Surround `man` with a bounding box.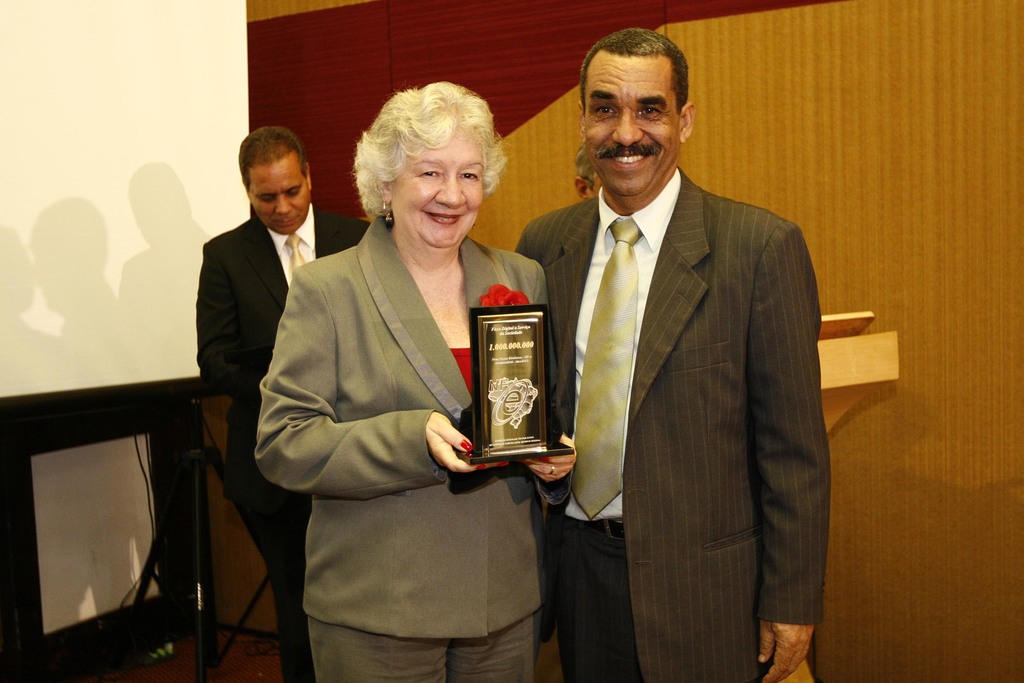
l=525, t=21, r=833, b=657.
